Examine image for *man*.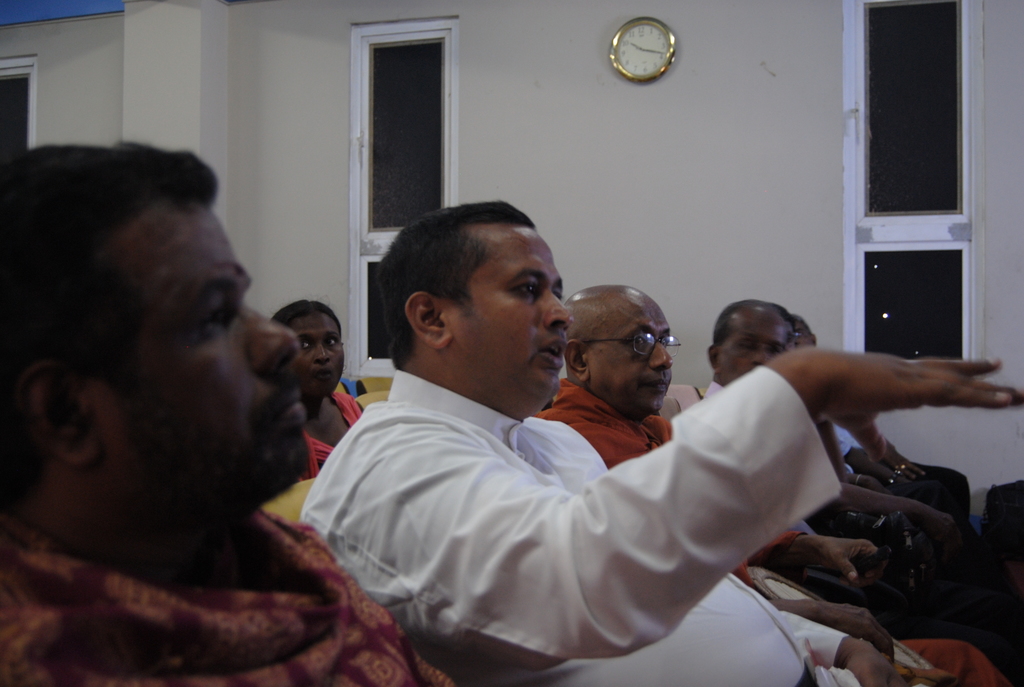
Examination result: box=[534, 288, 881, 585].
